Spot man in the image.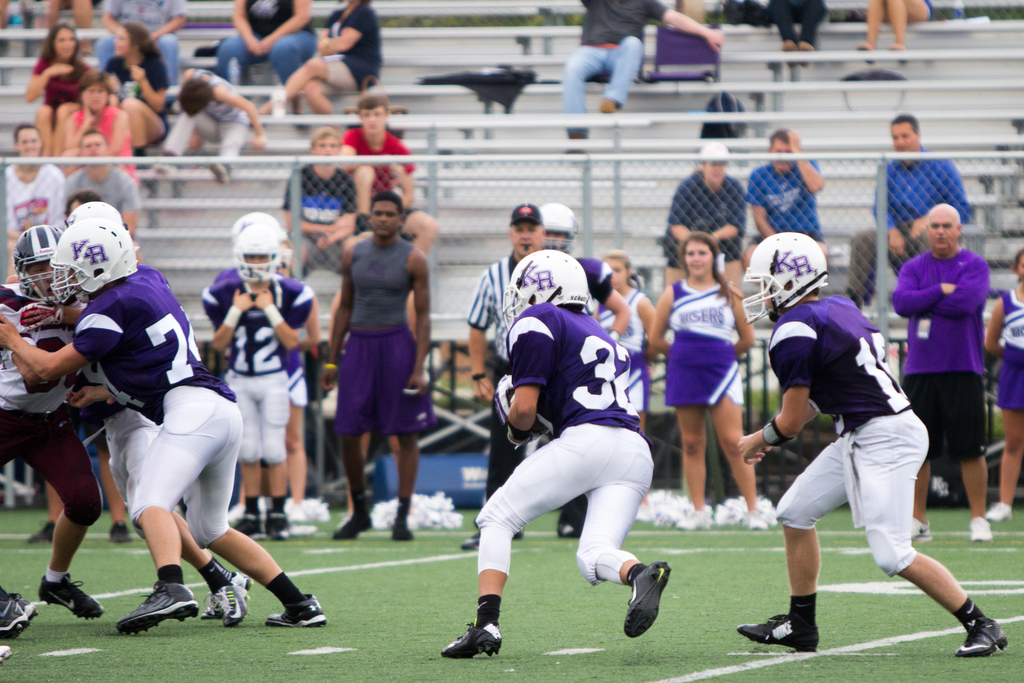
man found at [894,204,1009,517].
